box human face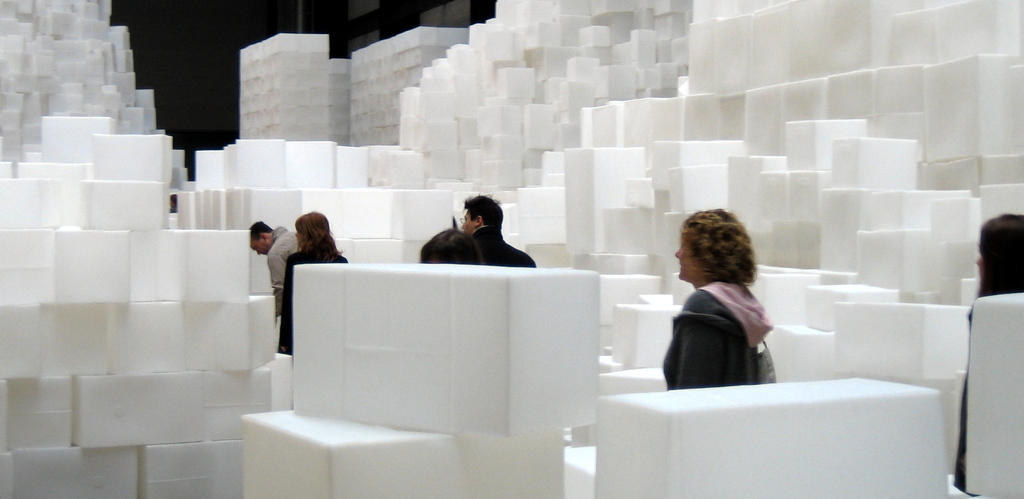
(x1=460, y1=212, x2=476, y2=234)
